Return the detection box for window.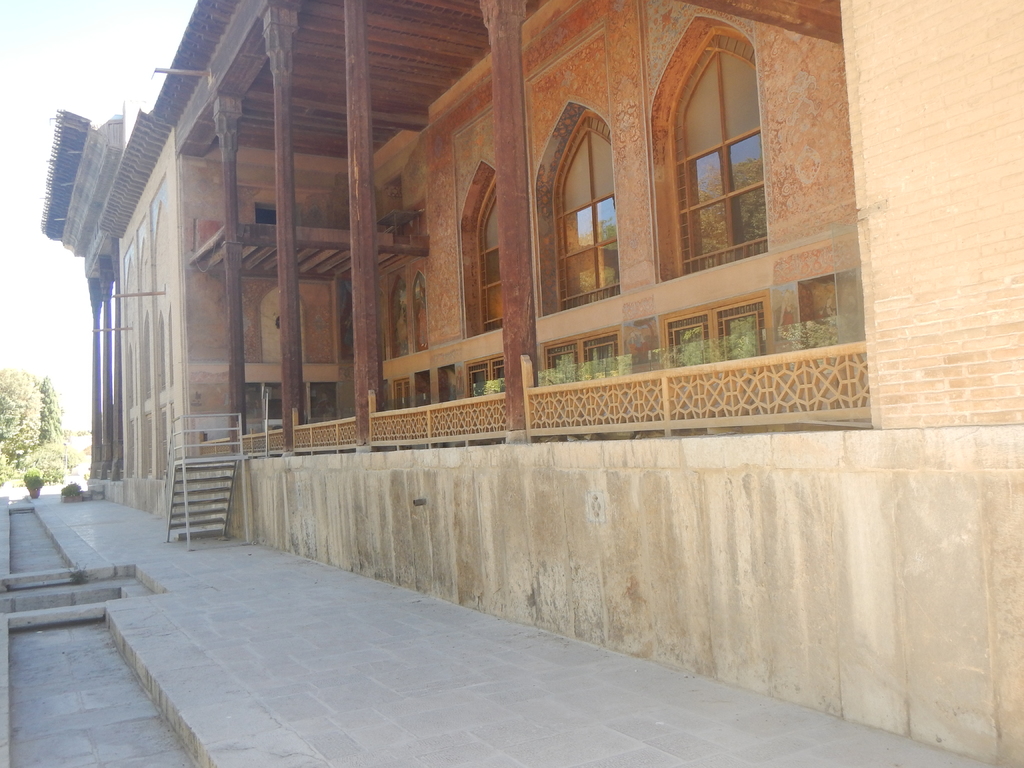
(left=541, top=325, right=624, bottom=438).
